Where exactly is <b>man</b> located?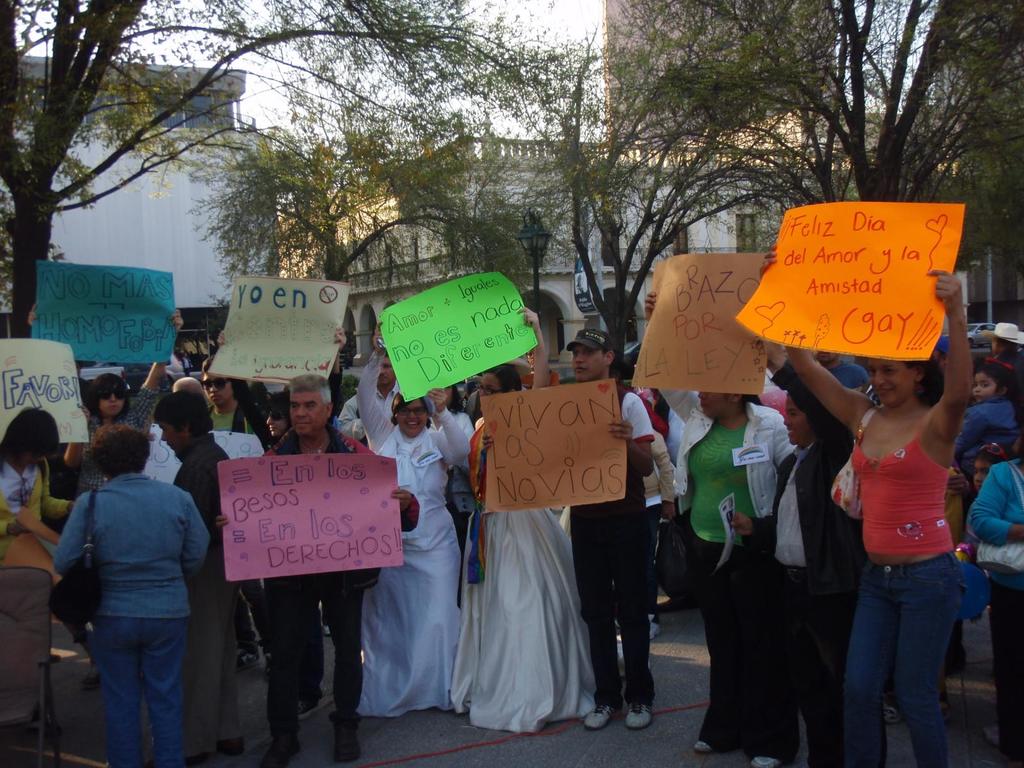
Its bounding box is 216/377/417/767.
